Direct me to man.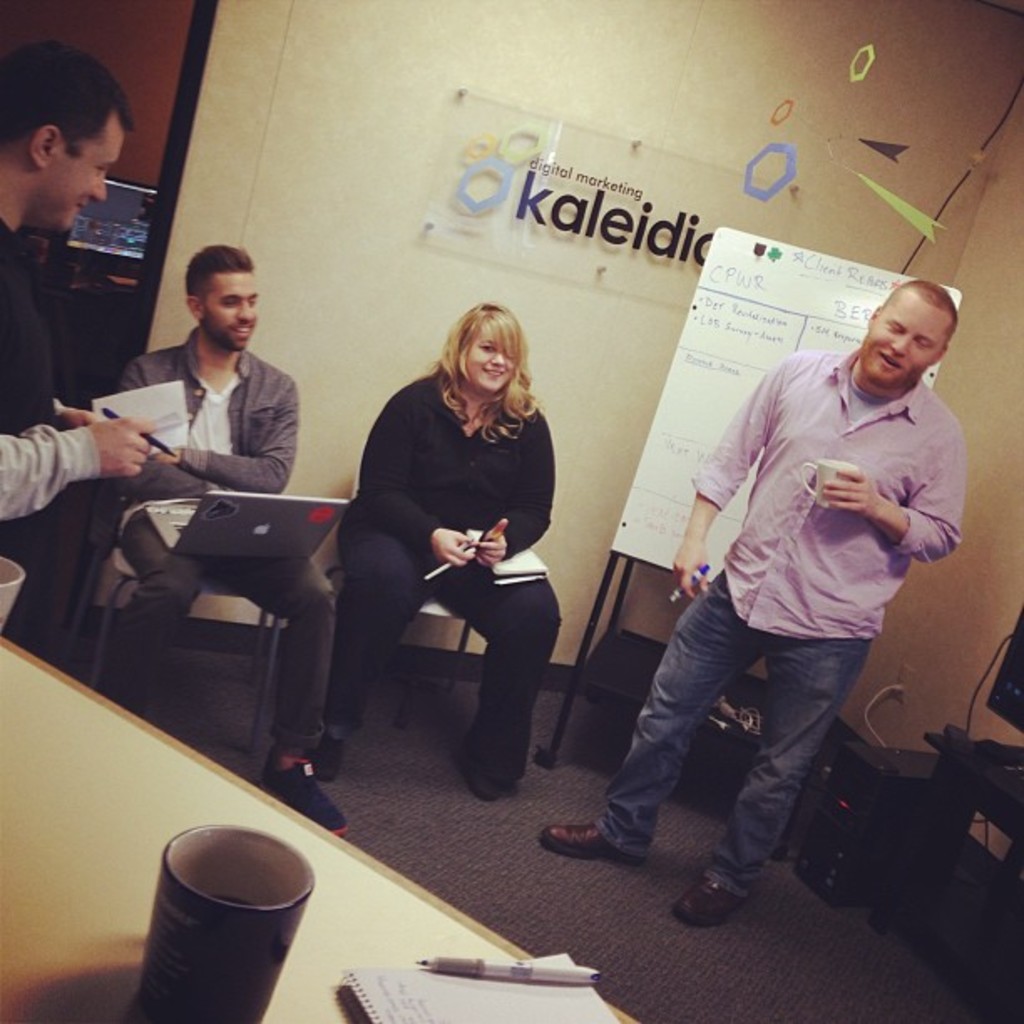
Direction: bbox=(97, 246, 348, 840).
